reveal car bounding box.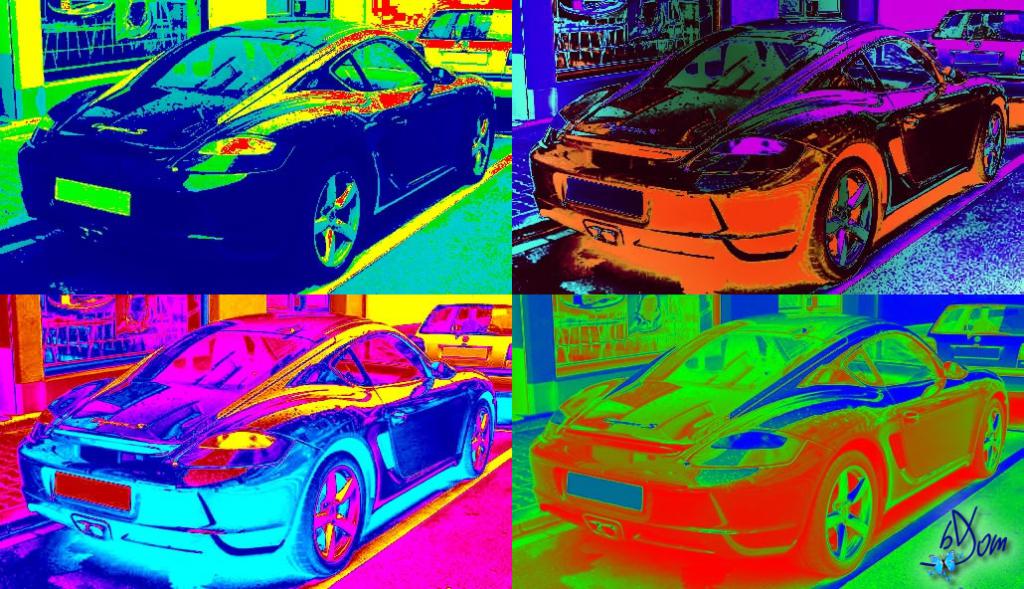
Revealed: (left=923, top=296, right=1023, bottom=400).
